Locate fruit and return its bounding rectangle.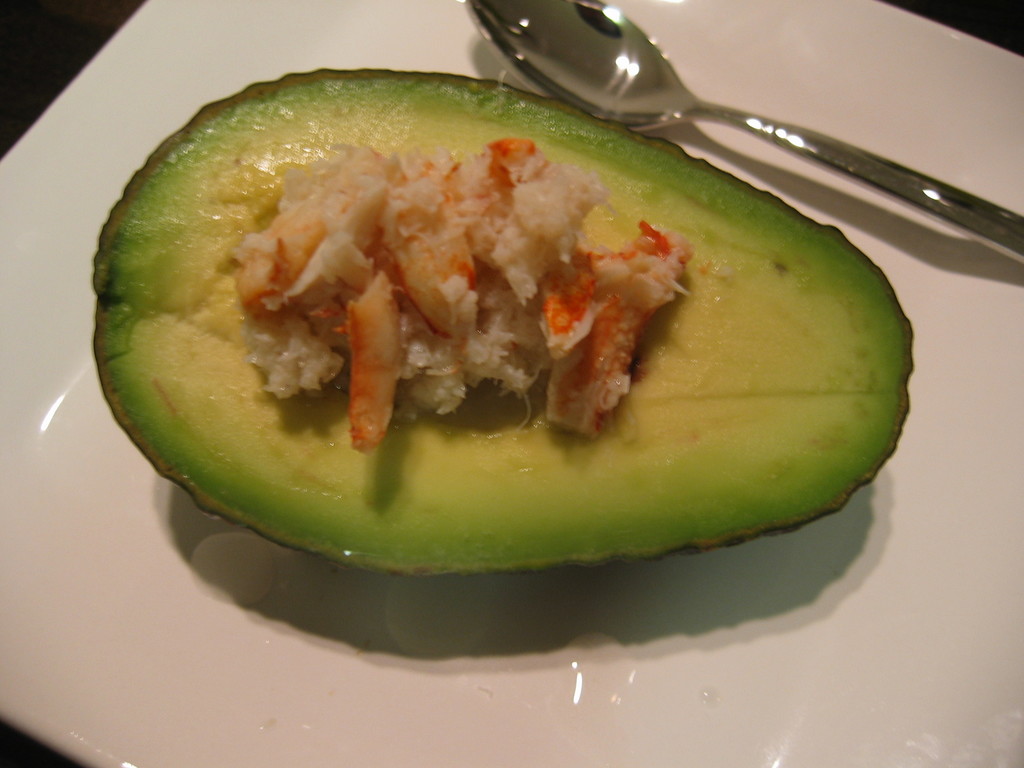
140:60:890:607.
